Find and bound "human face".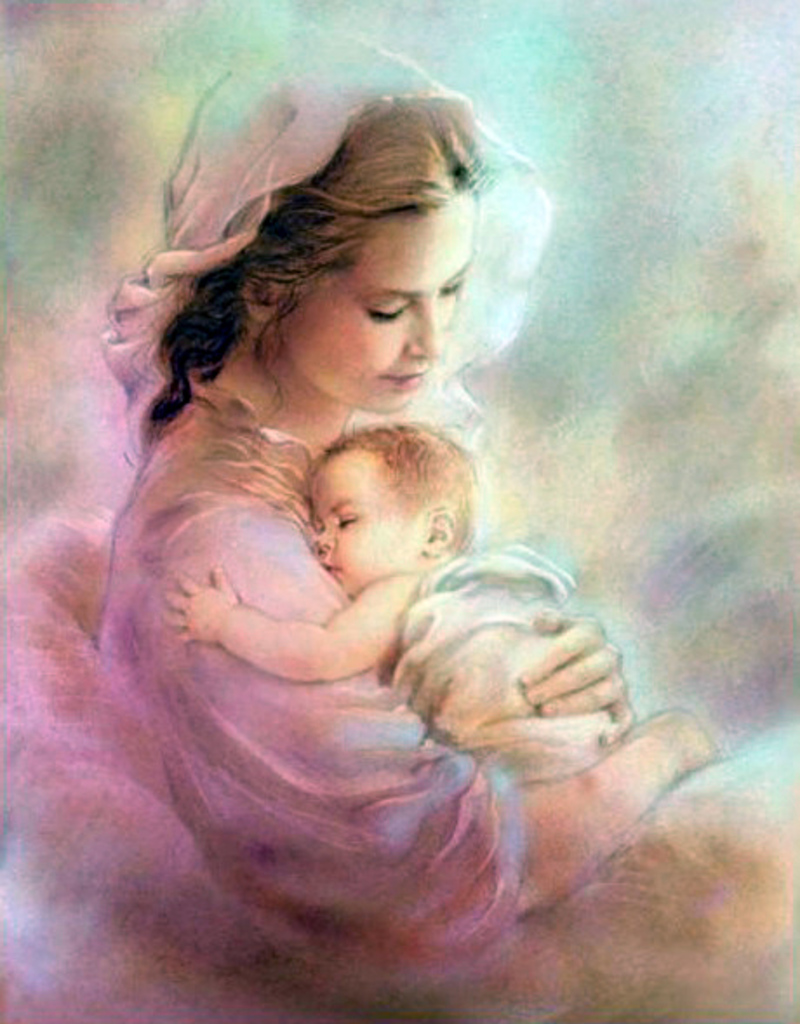
Bound: detection(277, 195, 478, 410).
